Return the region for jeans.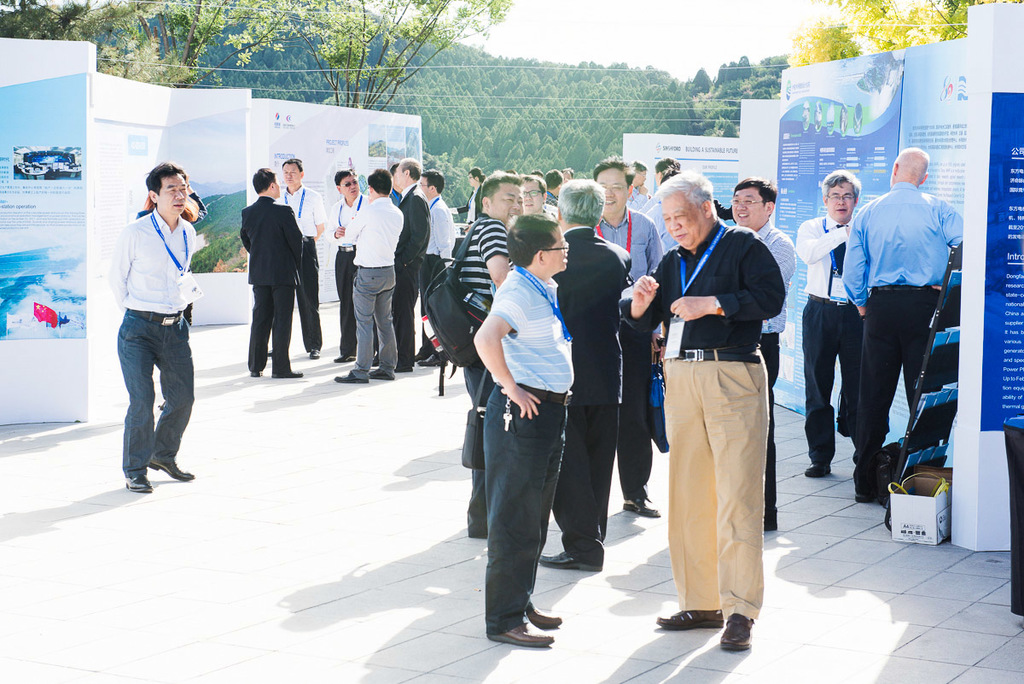
x1=103, y1=330, x2=185, y2=487.
